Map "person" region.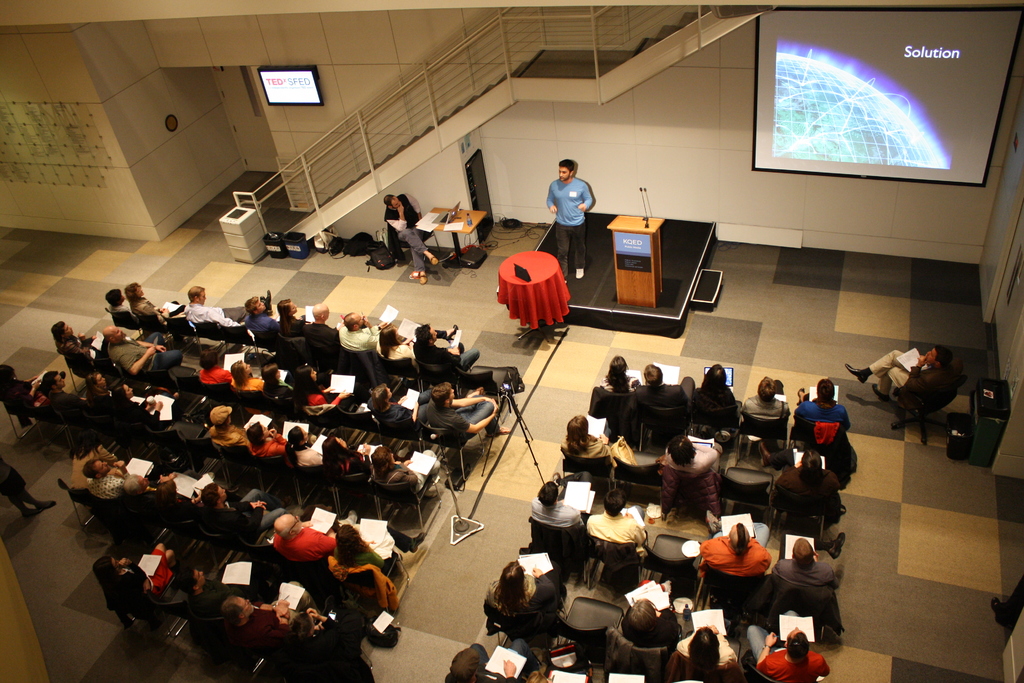
Mapped to detection(524, 481, 582, 533).
